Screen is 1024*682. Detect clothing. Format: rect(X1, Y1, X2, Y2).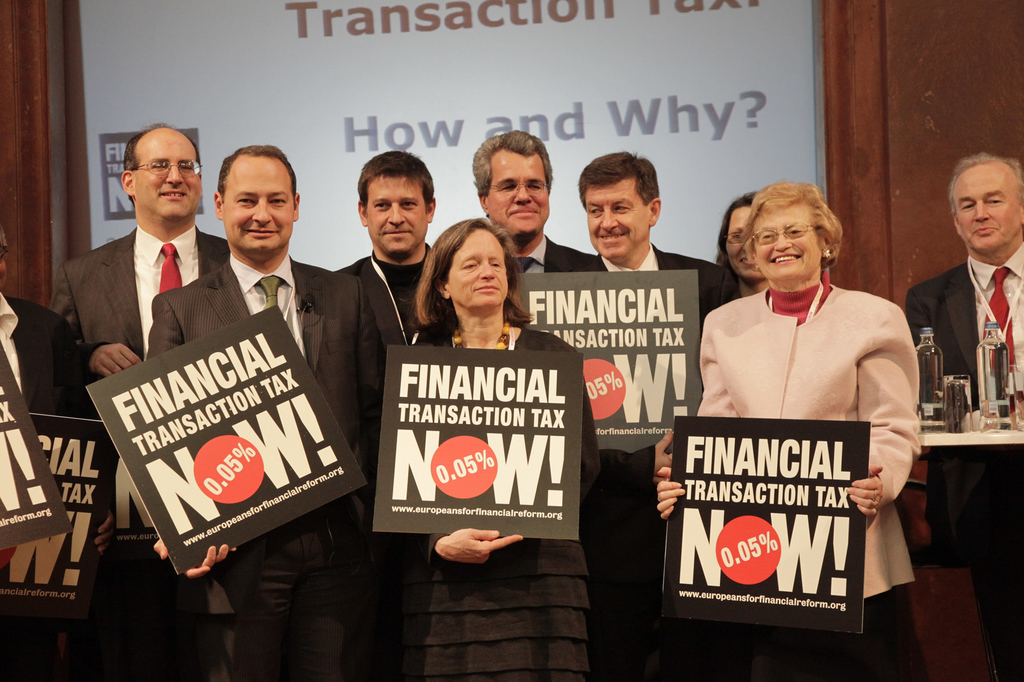
rect(412, 325, 601, 681).
